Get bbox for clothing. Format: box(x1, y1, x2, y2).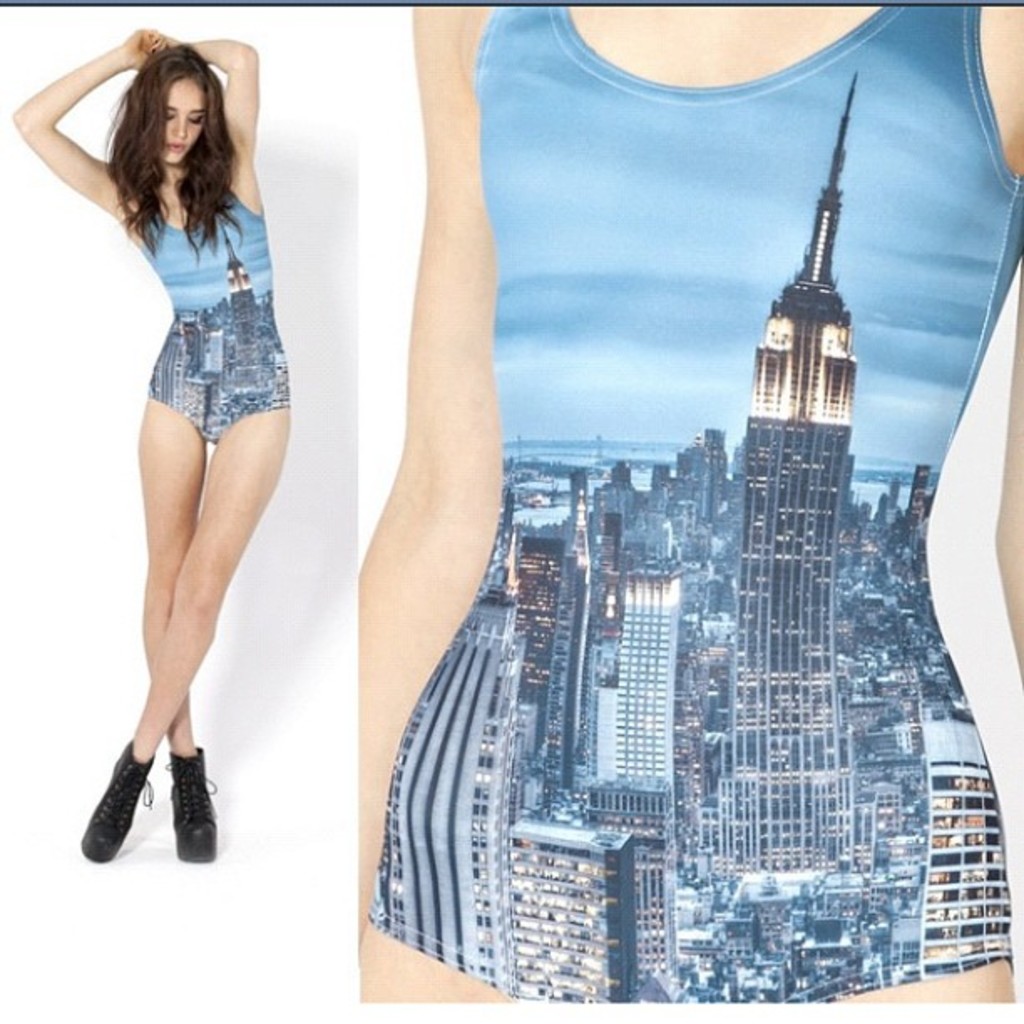
box(125, 179, 274, 432).
